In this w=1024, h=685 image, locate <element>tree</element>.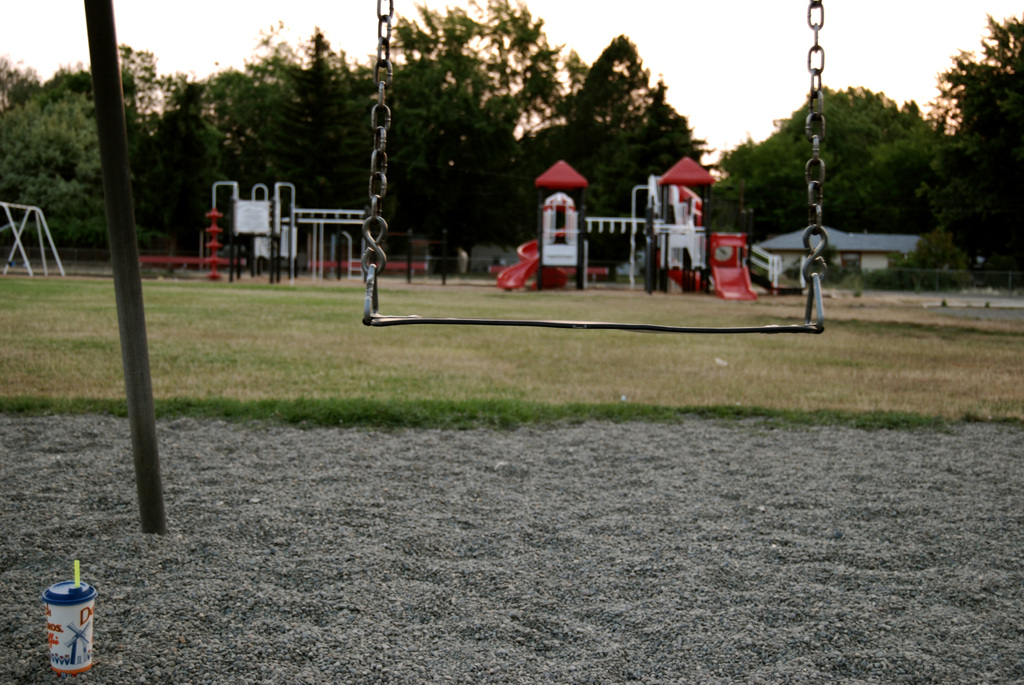
Bounding box: x1=521 y1=32 x2=713 y2=268.
